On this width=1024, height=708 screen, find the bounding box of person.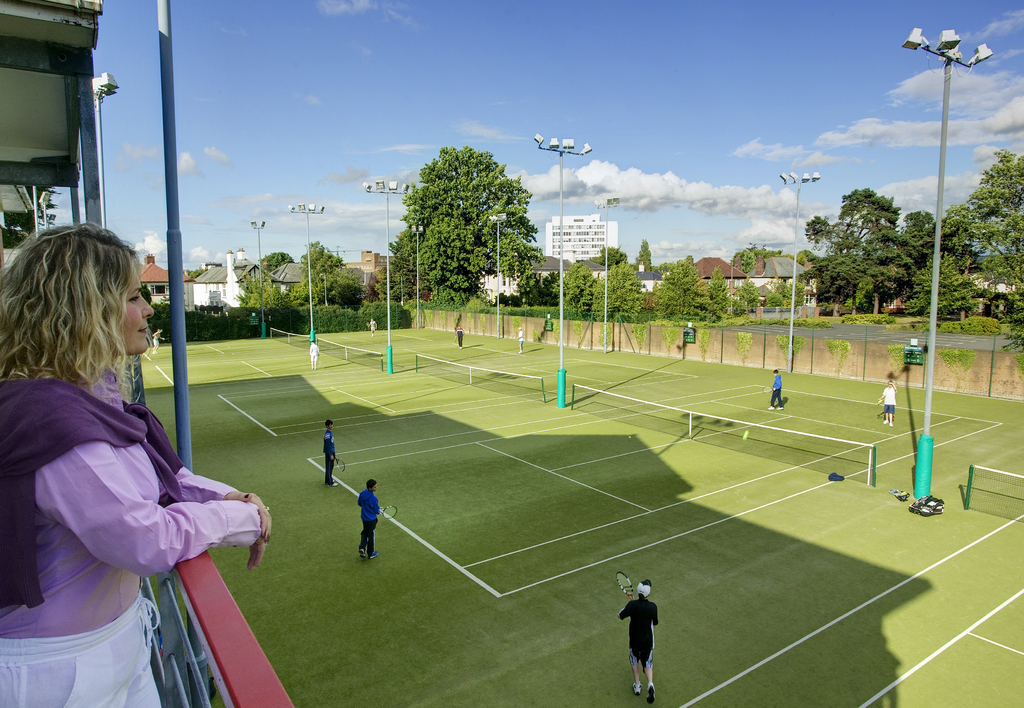
Bounding box: [left=369, top=317, right=377, bottom=335].
